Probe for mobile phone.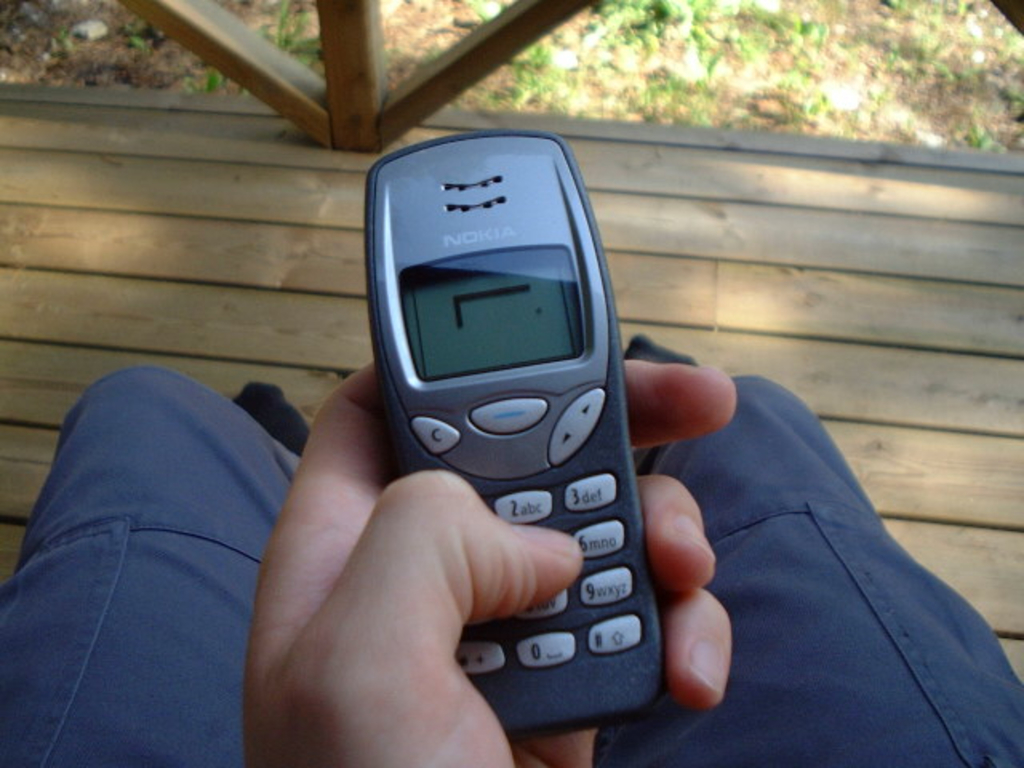
Probe result: region(357, 136, 682, 760).
